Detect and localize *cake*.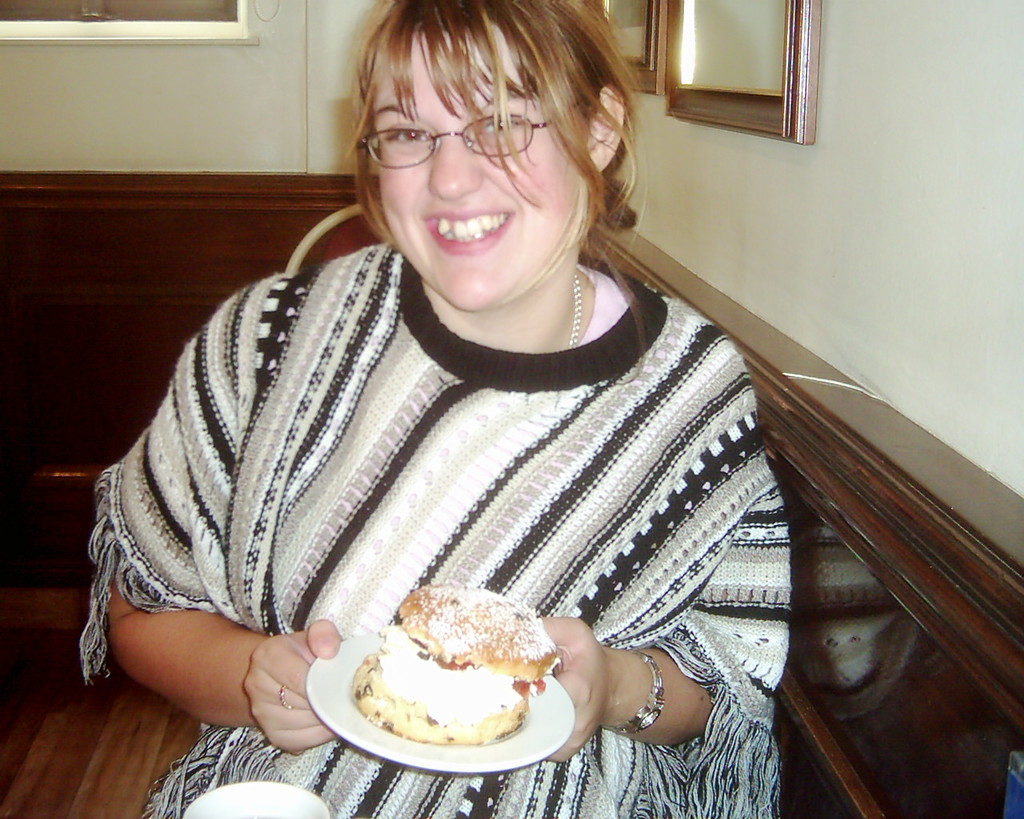
Localized at region(350, 583, 564, 744).
